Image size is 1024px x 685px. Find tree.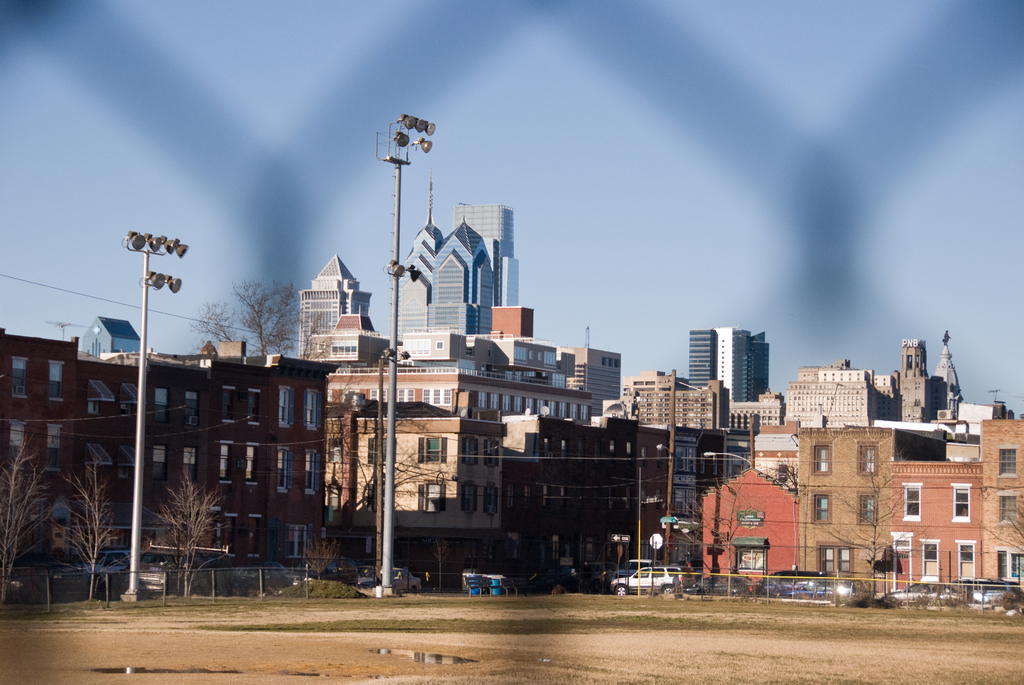
rect(426, 535, 454, 592).
